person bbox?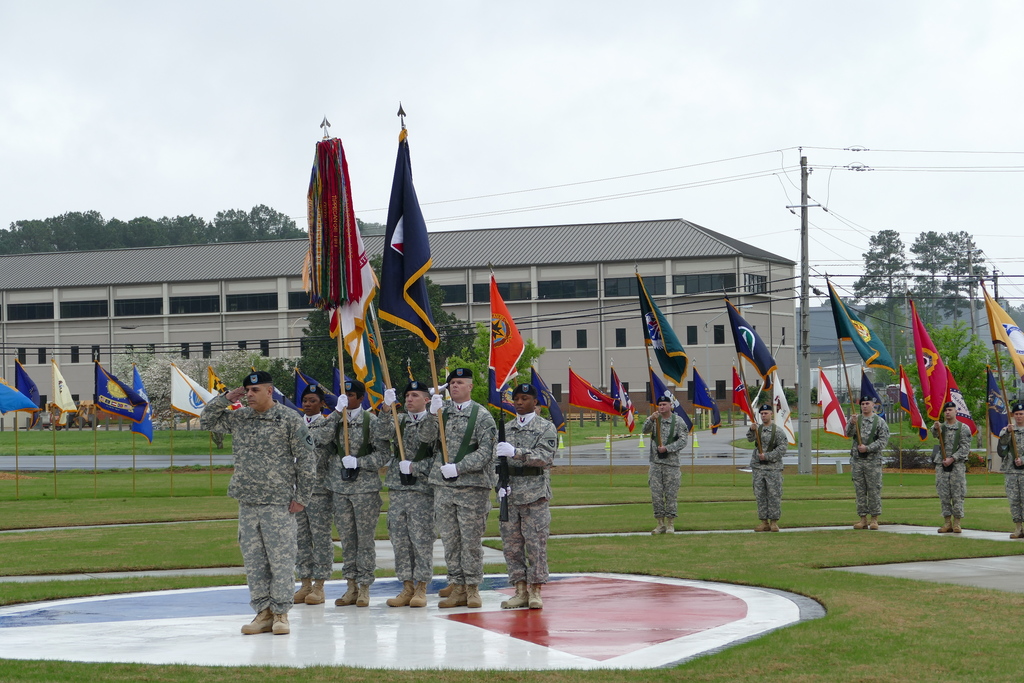
330,378,388,603
